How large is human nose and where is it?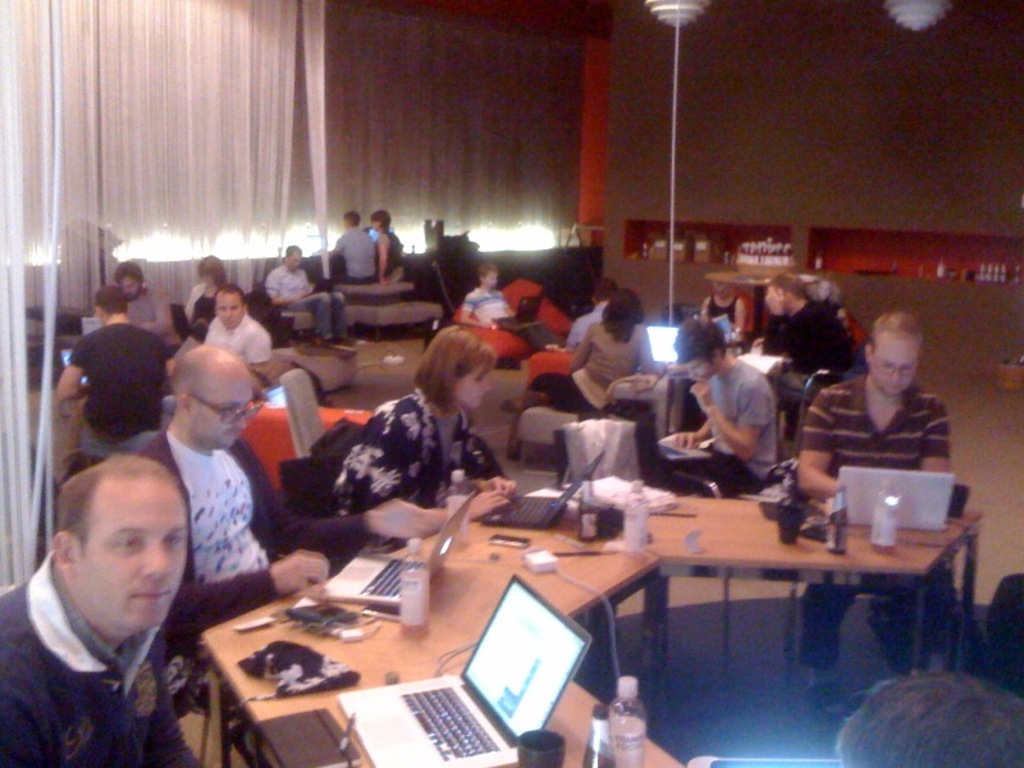
Bounding box: Rect(888, 369, 904, 381).
